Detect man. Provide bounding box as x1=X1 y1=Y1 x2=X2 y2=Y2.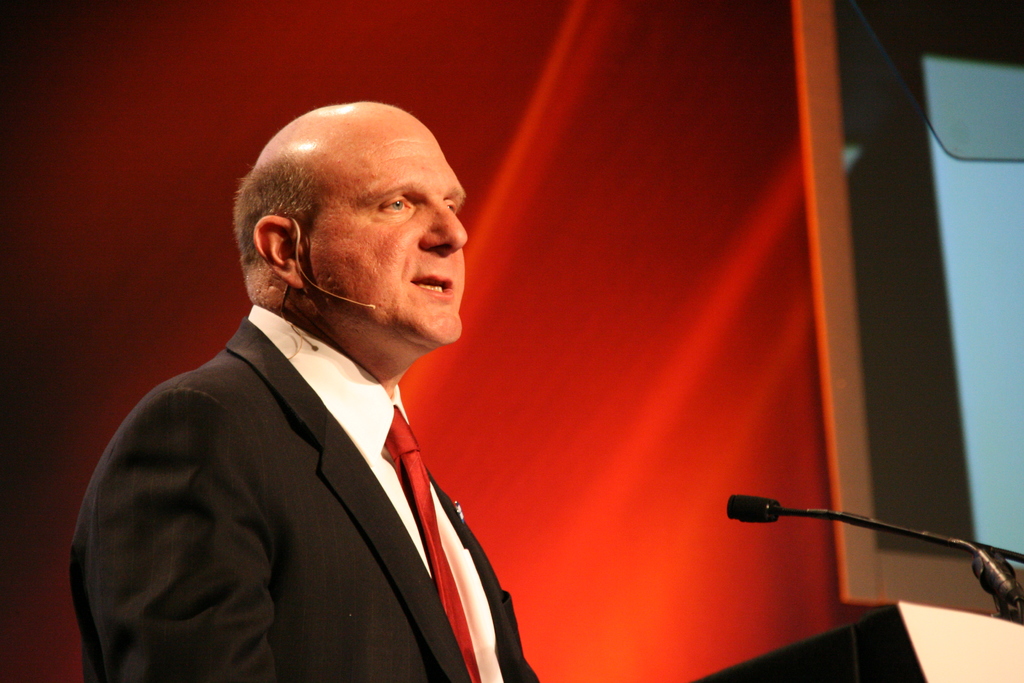
x1=69 y1=100 x2=539 y2=682.
